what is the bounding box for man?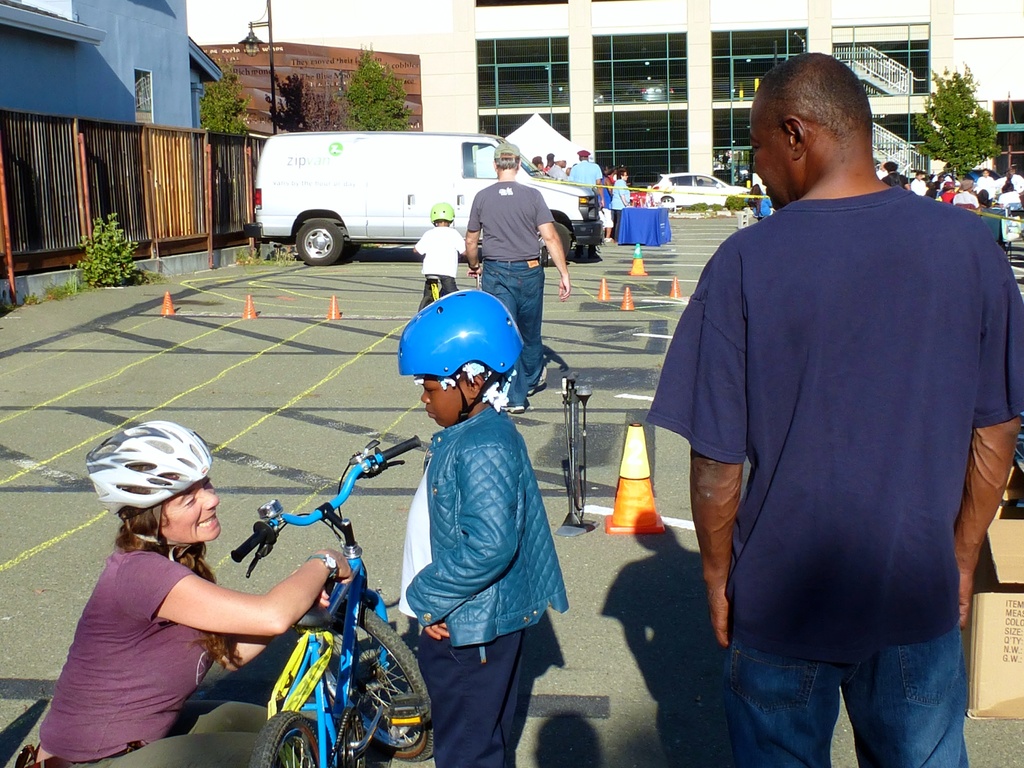
564/147/609/213.
